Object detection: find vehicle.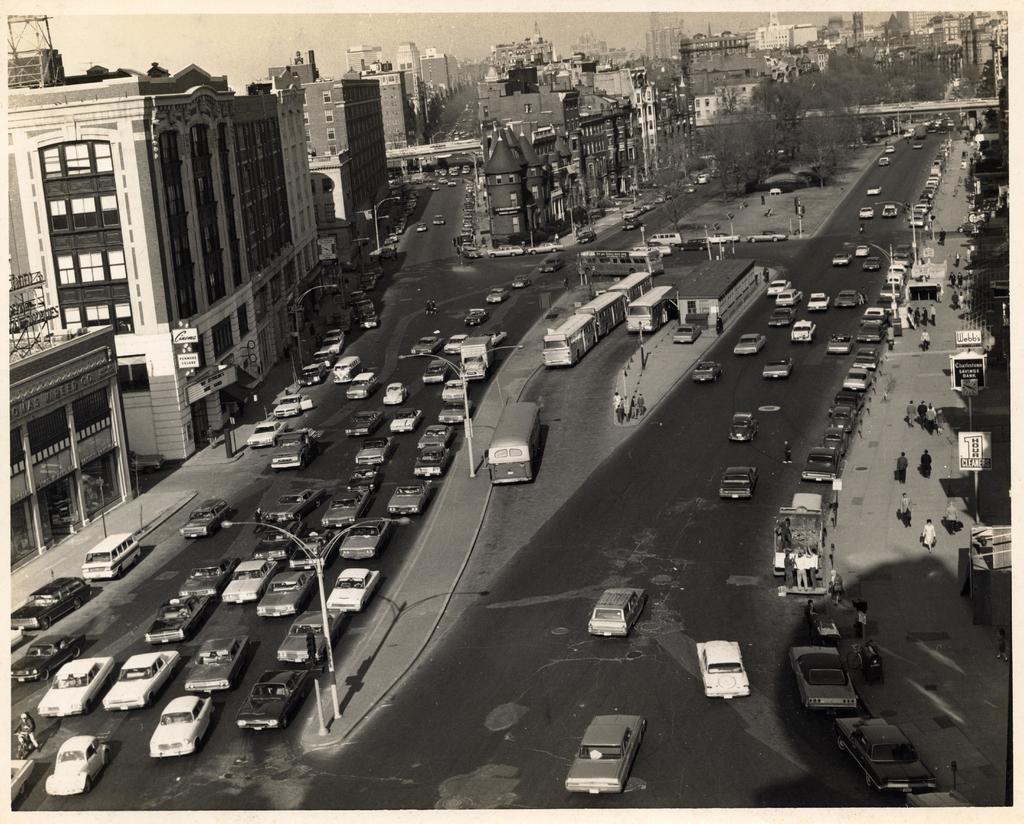
<box>152,693,216,757</box>.
